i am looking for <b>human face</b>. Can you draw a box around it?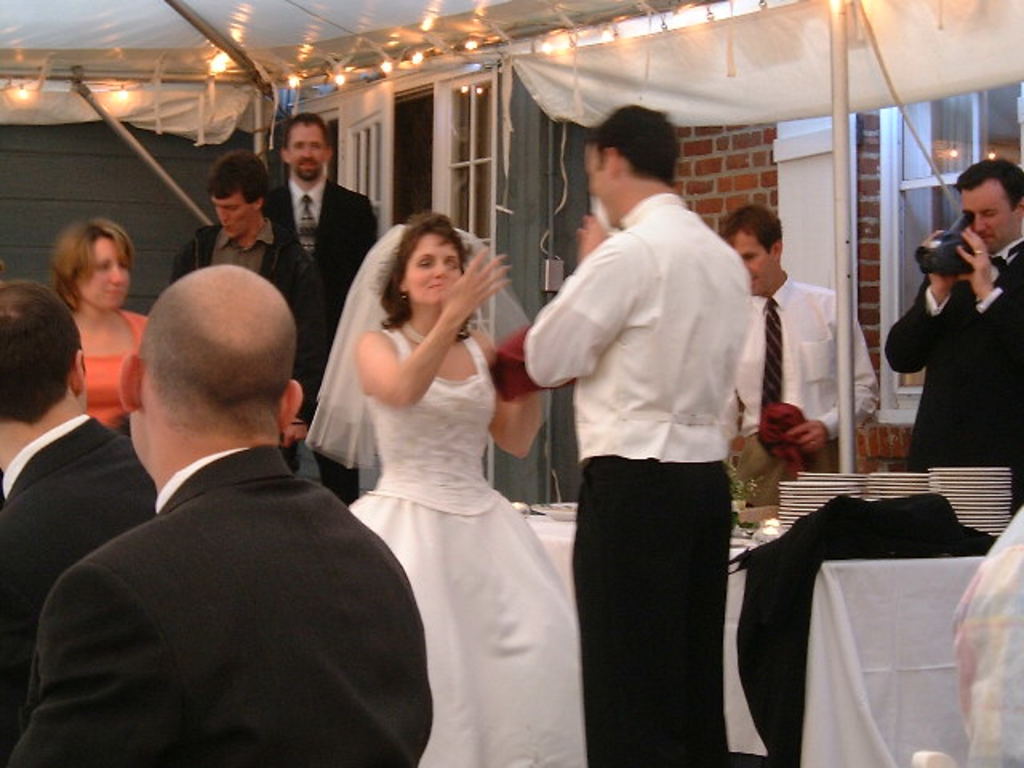
Sure, the bounding box is {"x1": 728, "y1": 238, "x2": 784, "y2": 290}.
